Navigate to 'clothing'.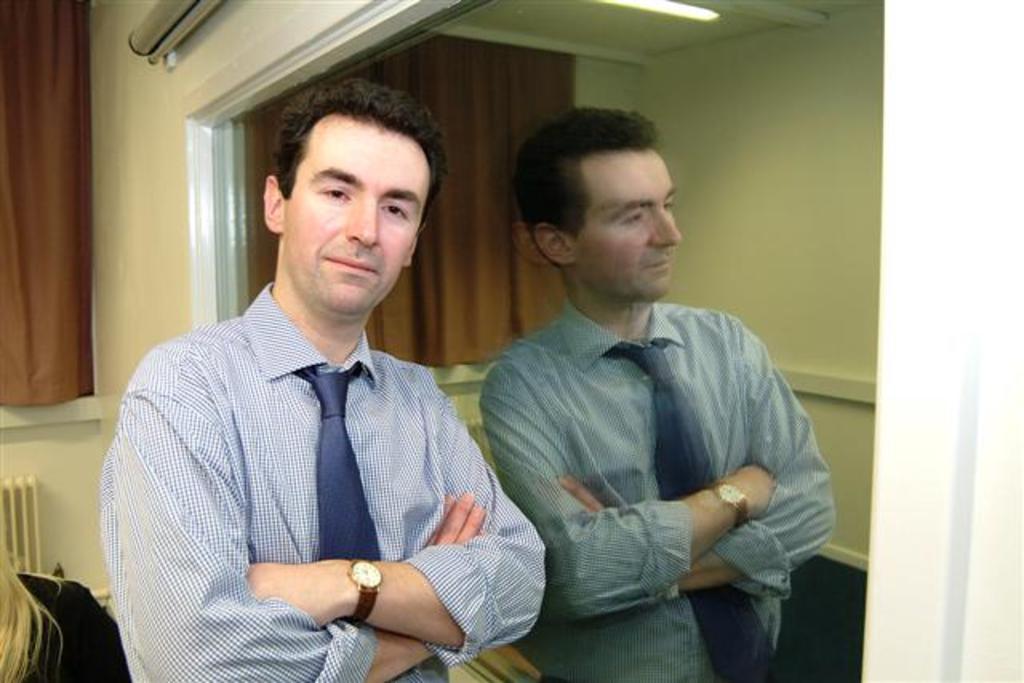
Navigation target: [93, 282, 550, 681].
